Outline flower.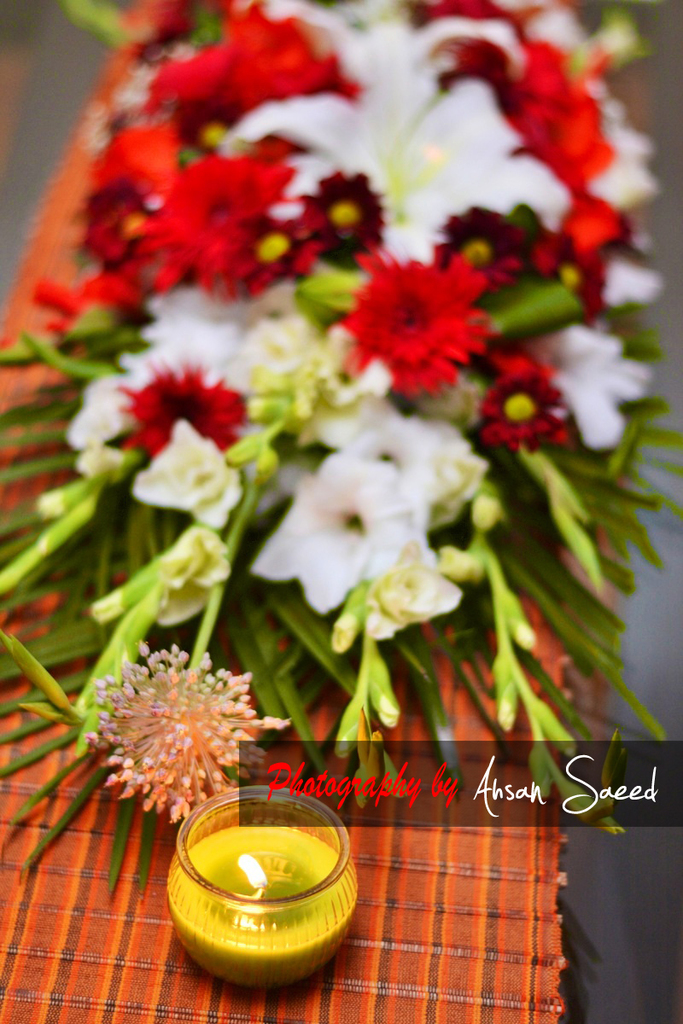
Outline: box=[325, 225, 496, 390].
